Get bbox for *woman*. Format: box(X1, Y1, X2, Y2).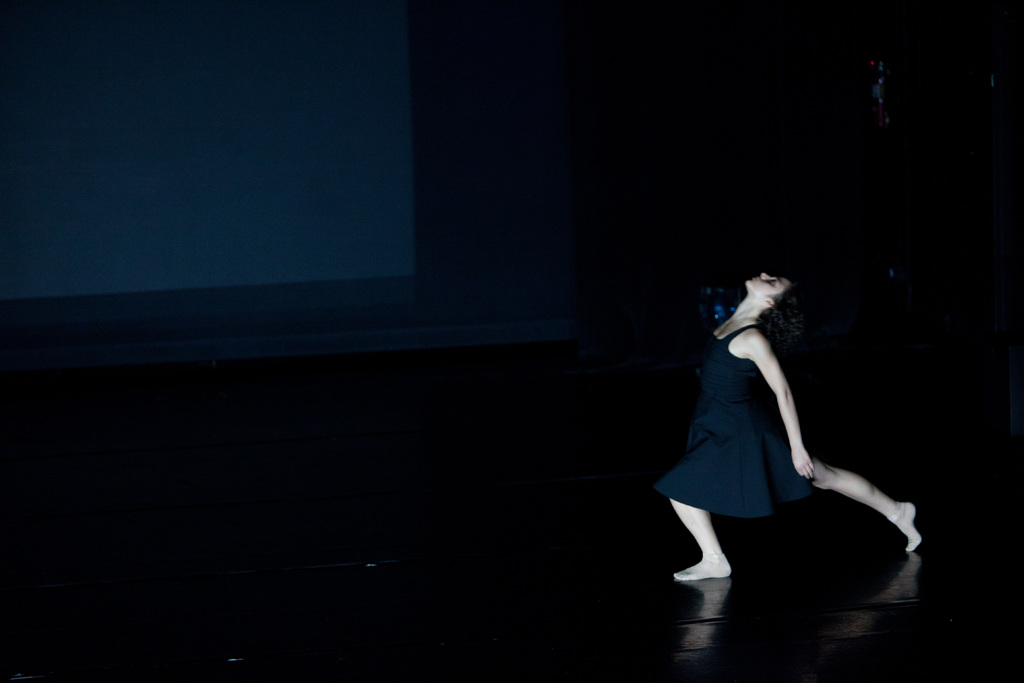
box(672, 247, 872, 589).
